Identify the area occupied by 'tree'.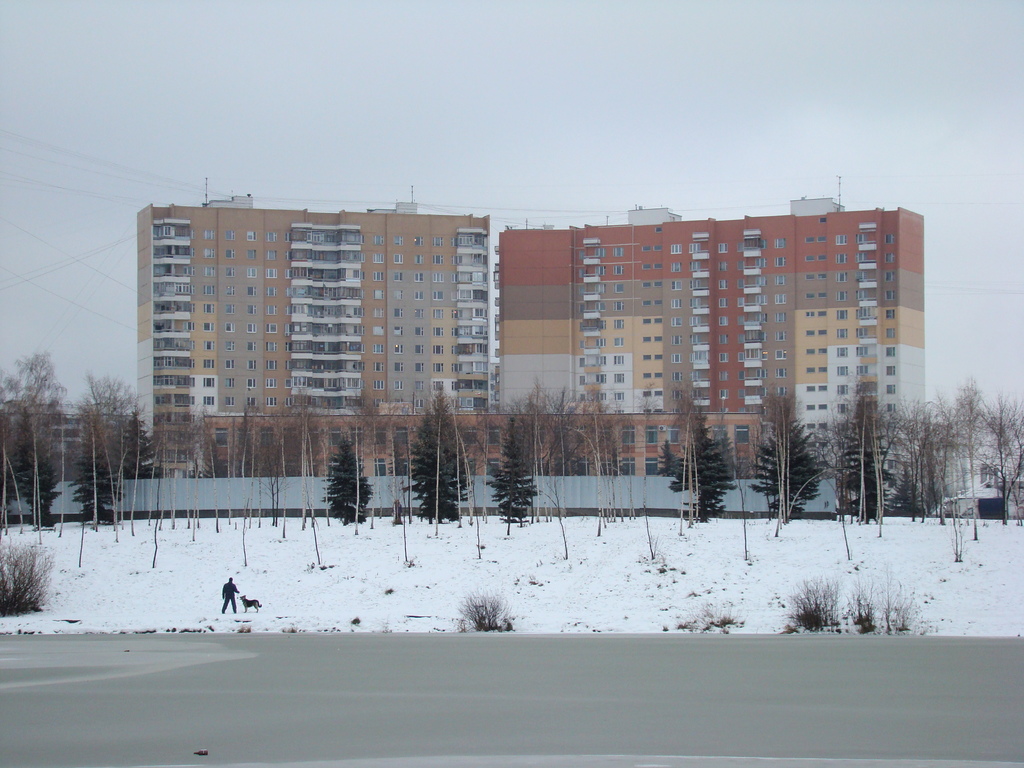
Area: (72, 373, 152, 572).
